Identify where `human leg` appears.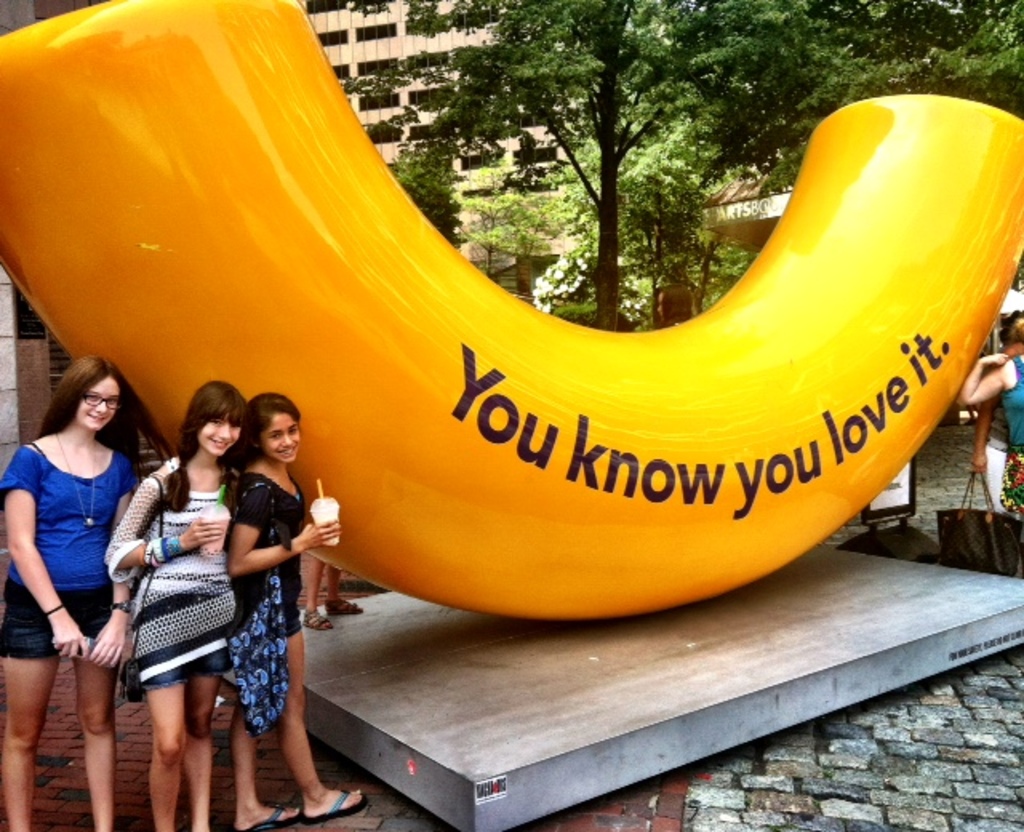
Appears at <box>301,552,330,632</box>.
